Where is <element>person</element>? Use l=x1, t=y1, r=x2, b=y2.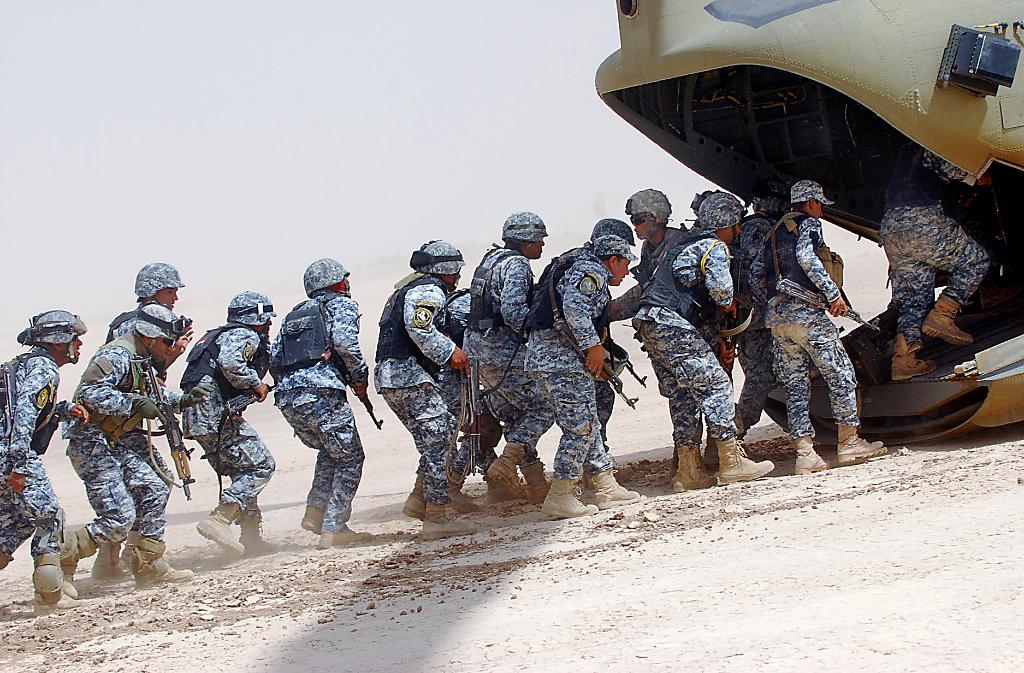
l=357, t=227, r=478, b=537.
